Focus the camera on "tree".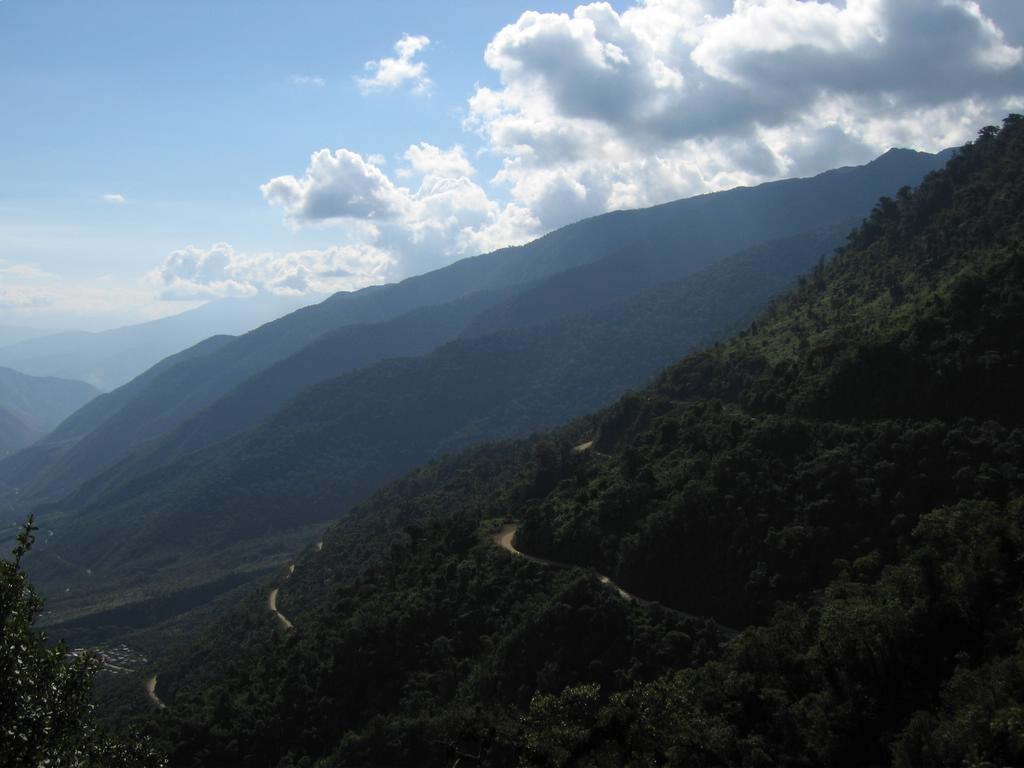
Focus region: 0/519/191/767.
